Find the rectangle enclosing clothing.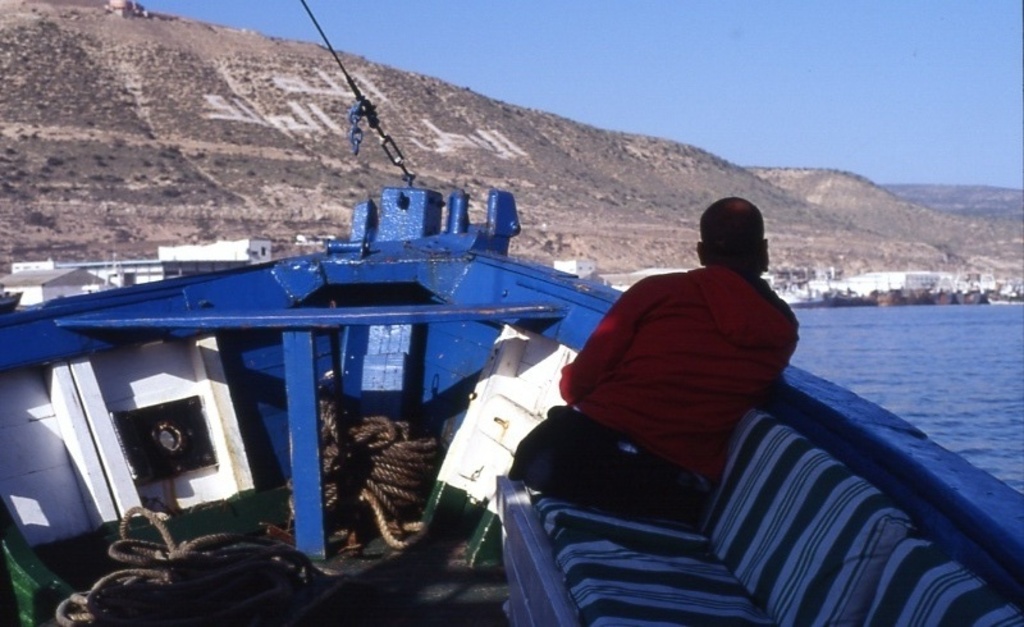
Rect(506, 260, 800, 532).
